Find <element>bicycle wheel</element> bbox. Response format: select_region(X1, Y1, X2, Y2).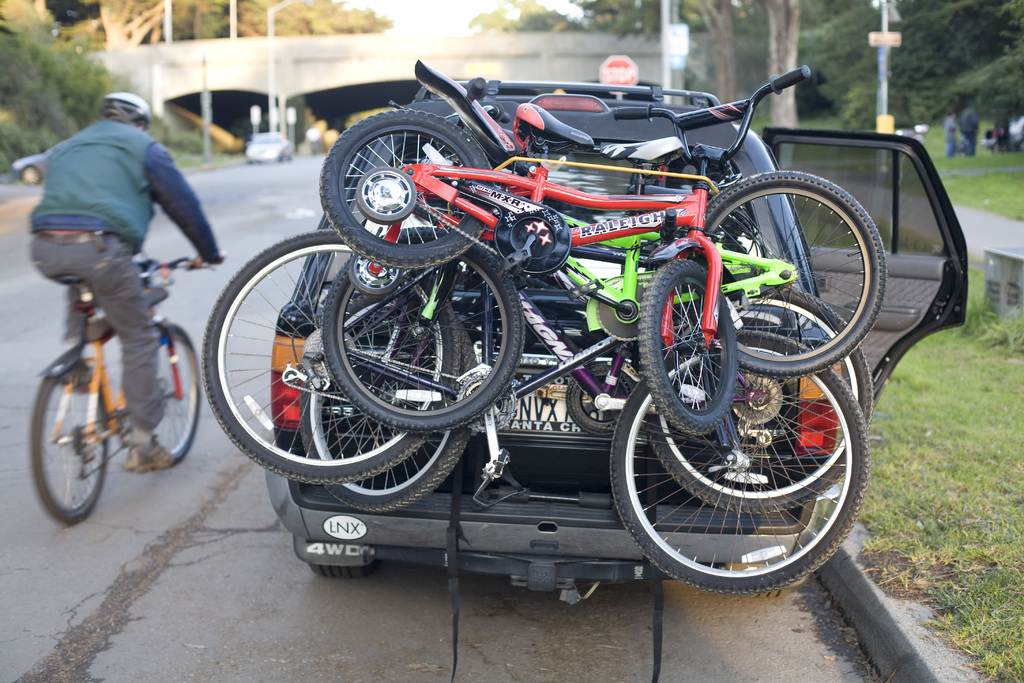
select_region(696, 172, 882, 366).
